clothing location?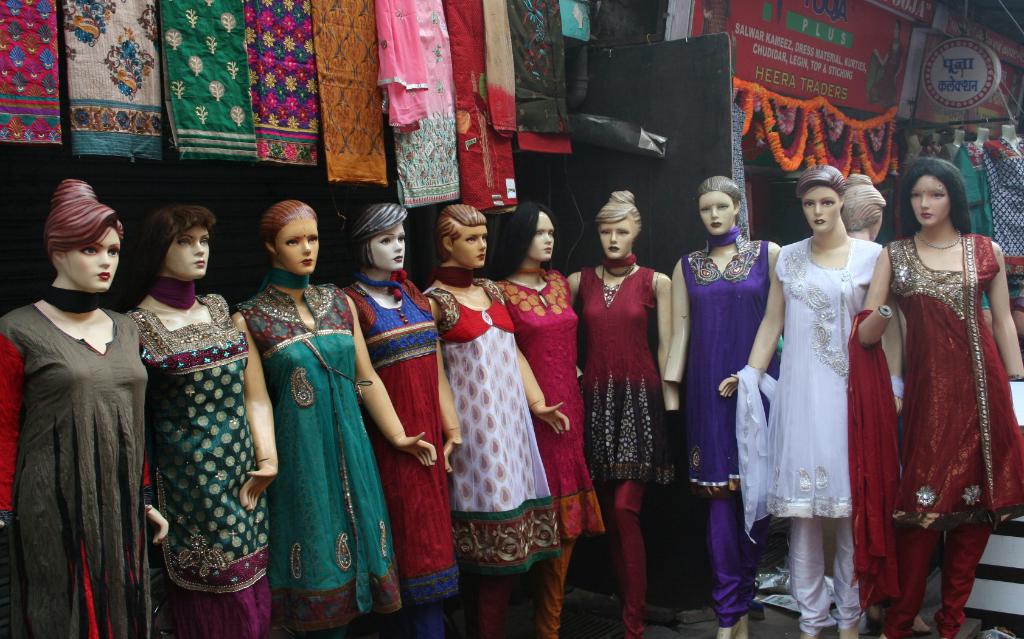
735,235,877,625
